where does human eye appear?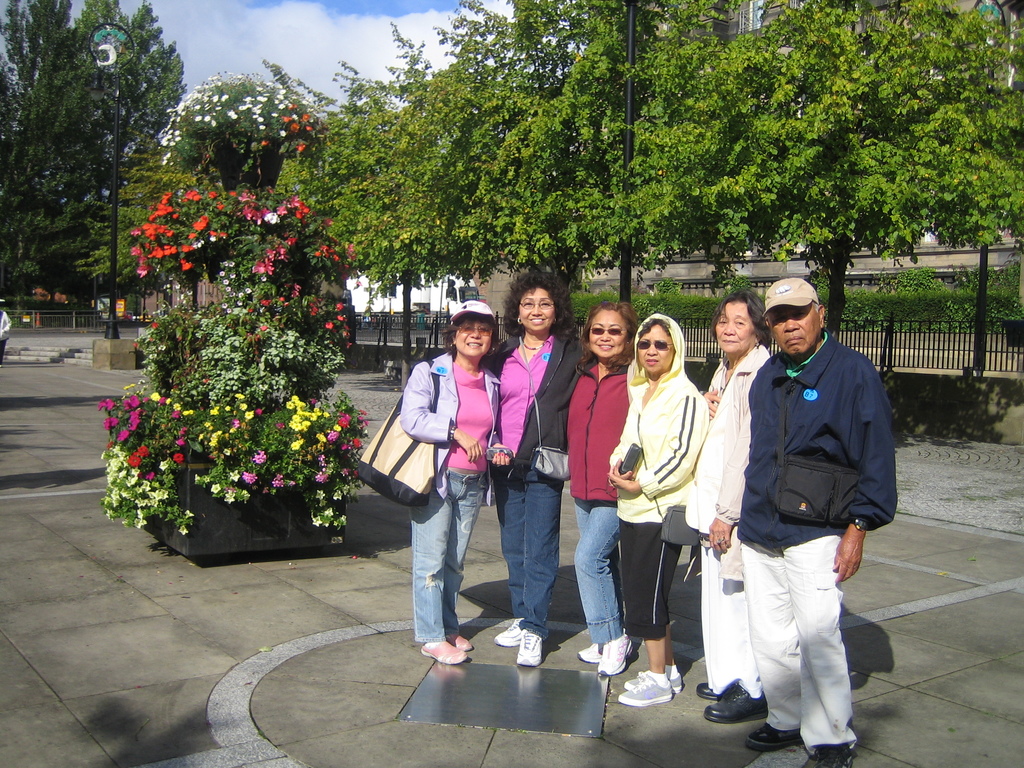
Appears at l=461, t=325, r=470, b=332.
